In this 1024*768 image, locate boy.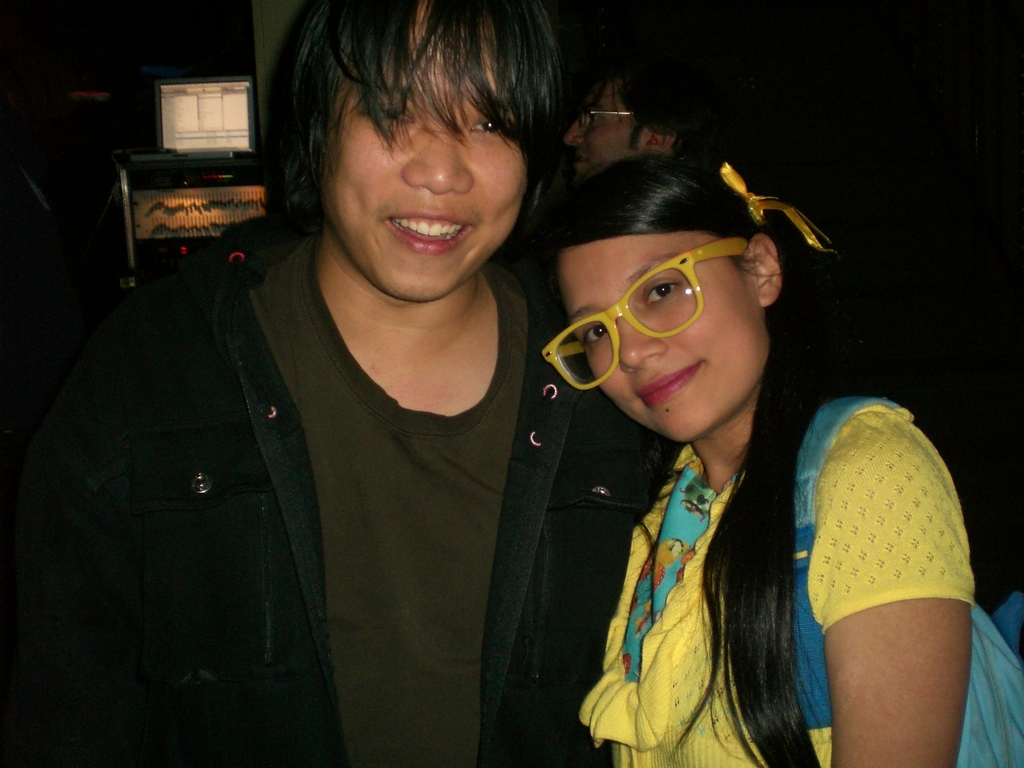
Bounding box: 12/0/650/767.
